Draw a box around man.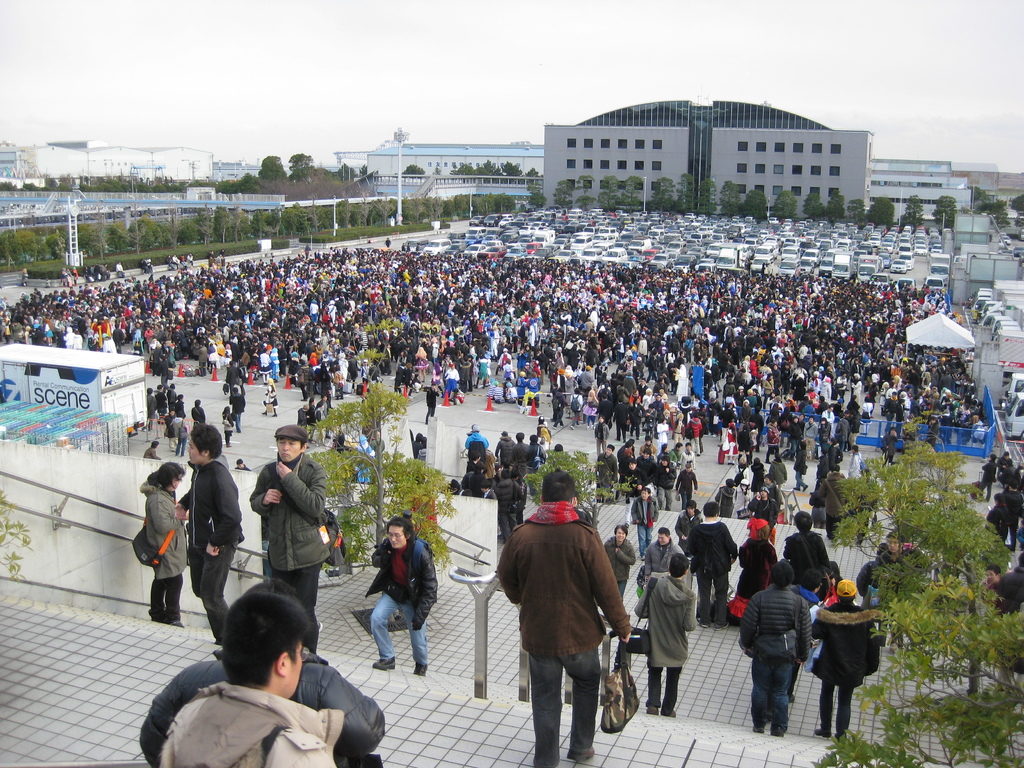
left=509, top=429, right=531, bottom=480.
